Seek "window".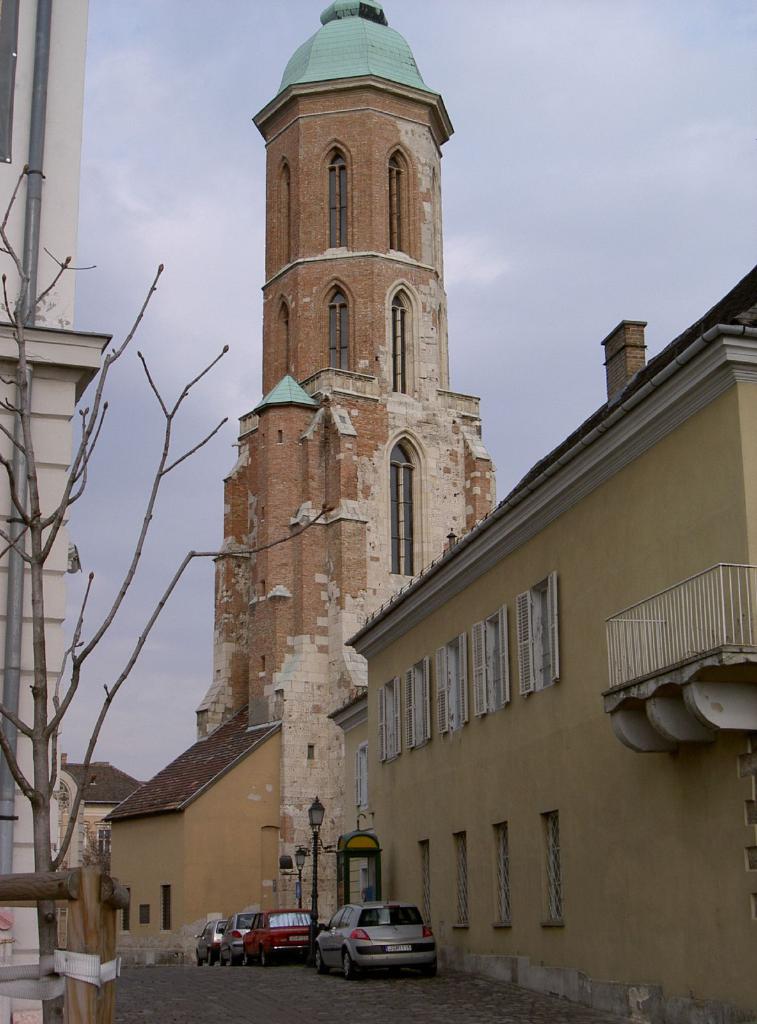
box(417, 840, 432, 931).
